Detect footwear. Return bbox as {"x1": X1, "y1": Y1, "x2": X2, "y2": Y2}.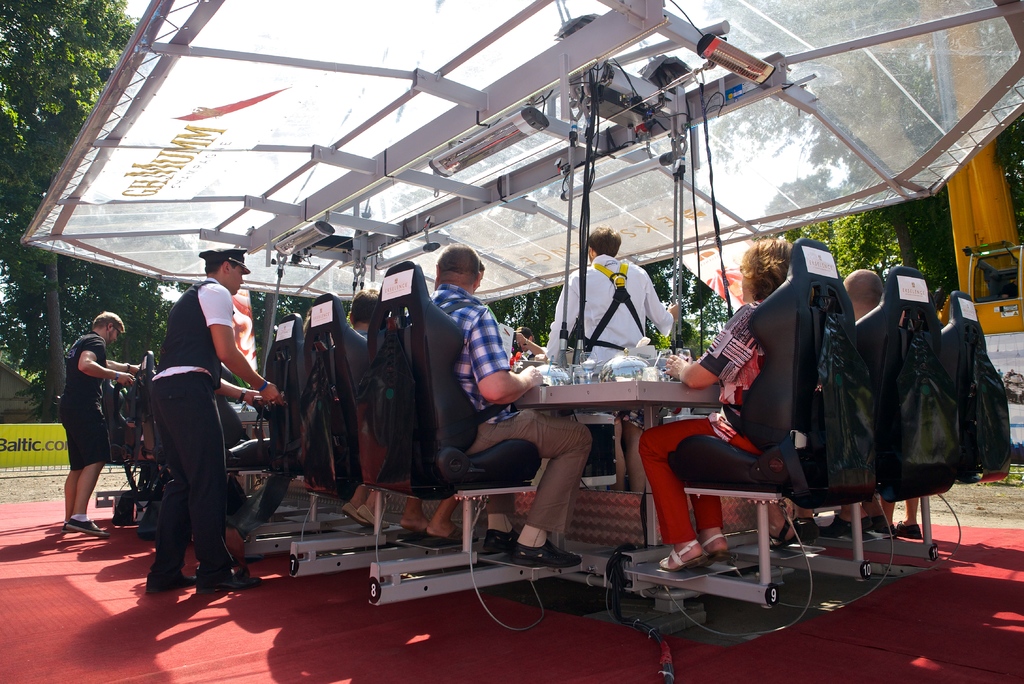
{"x1": 363, "y1": 503, "x2": 387, "y2": 527}.
